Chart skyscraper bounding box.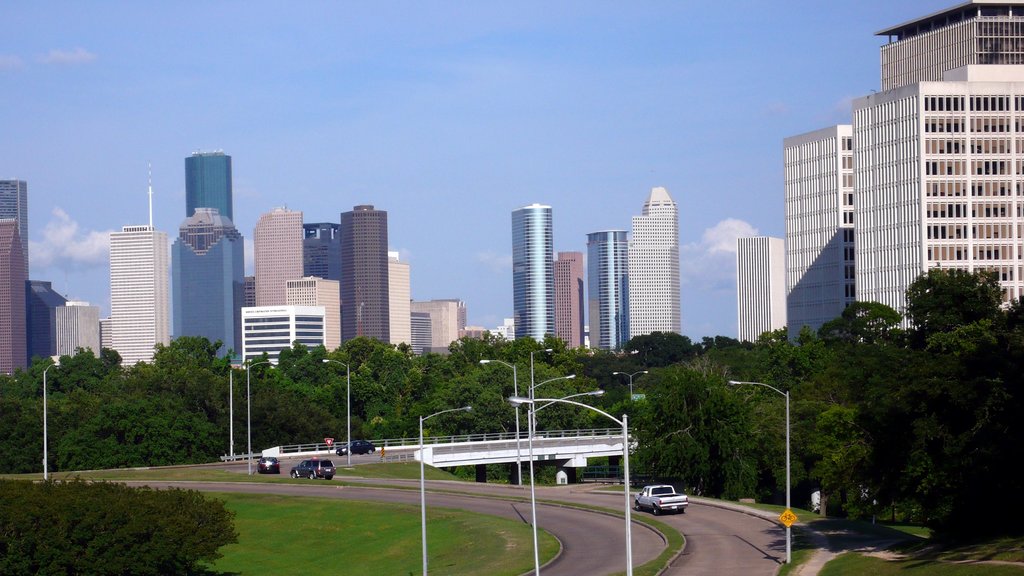
Charted: 628 182 687 344.
